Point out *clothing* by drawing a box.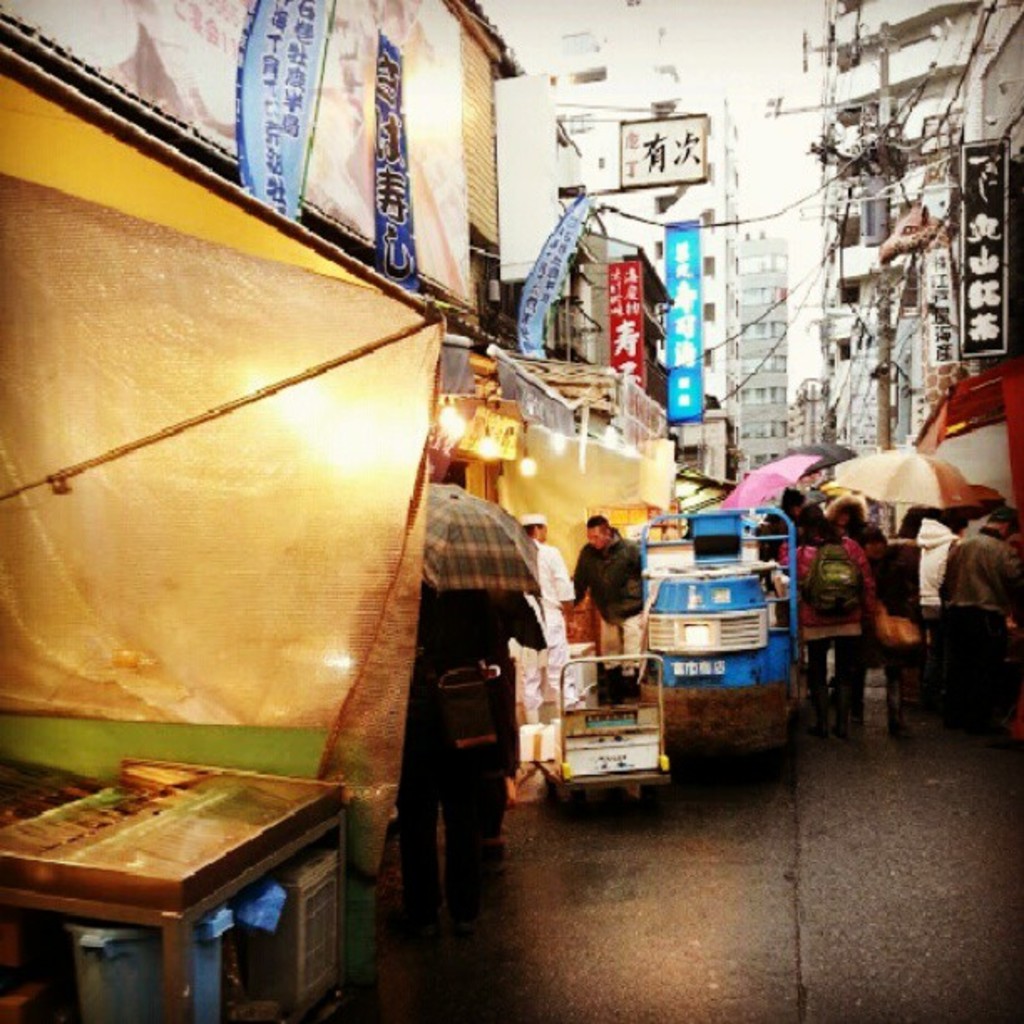
[865,537,927,708].
